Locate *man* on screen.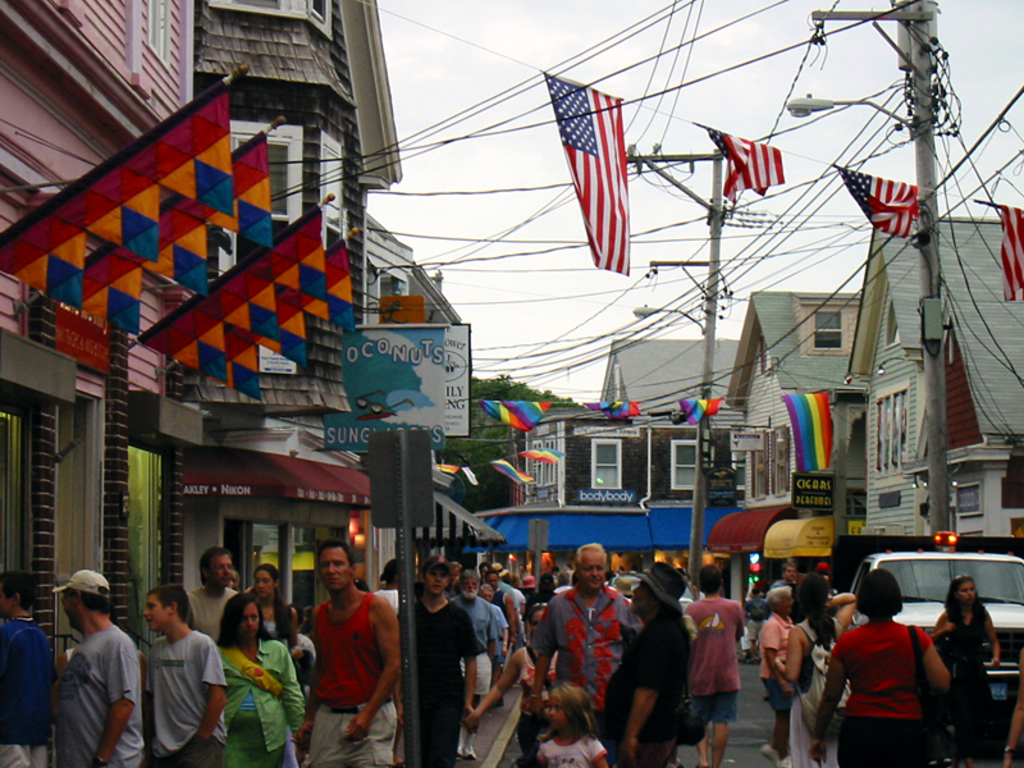
On screen at <region>481, 570, 520, 646</region>.
